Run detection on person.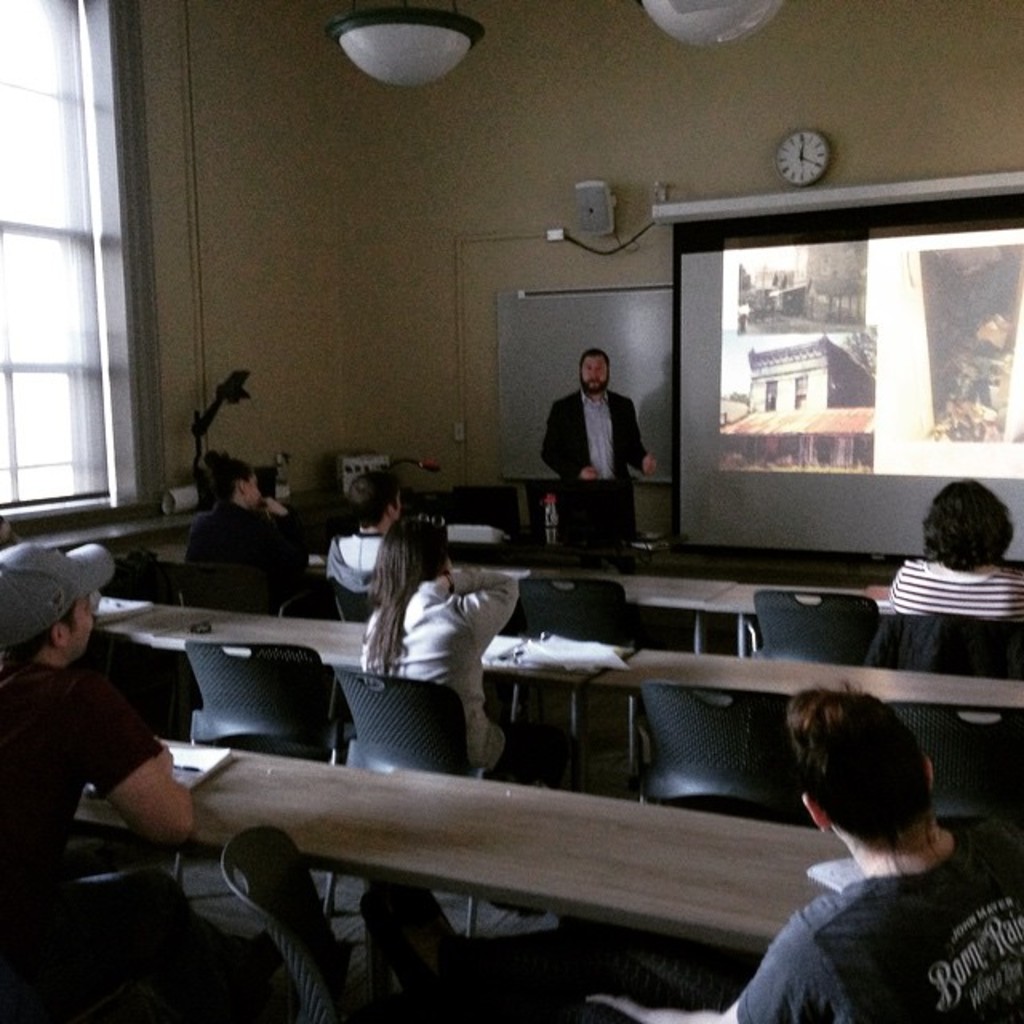
Result: detection(323, 474, 405, 595).
